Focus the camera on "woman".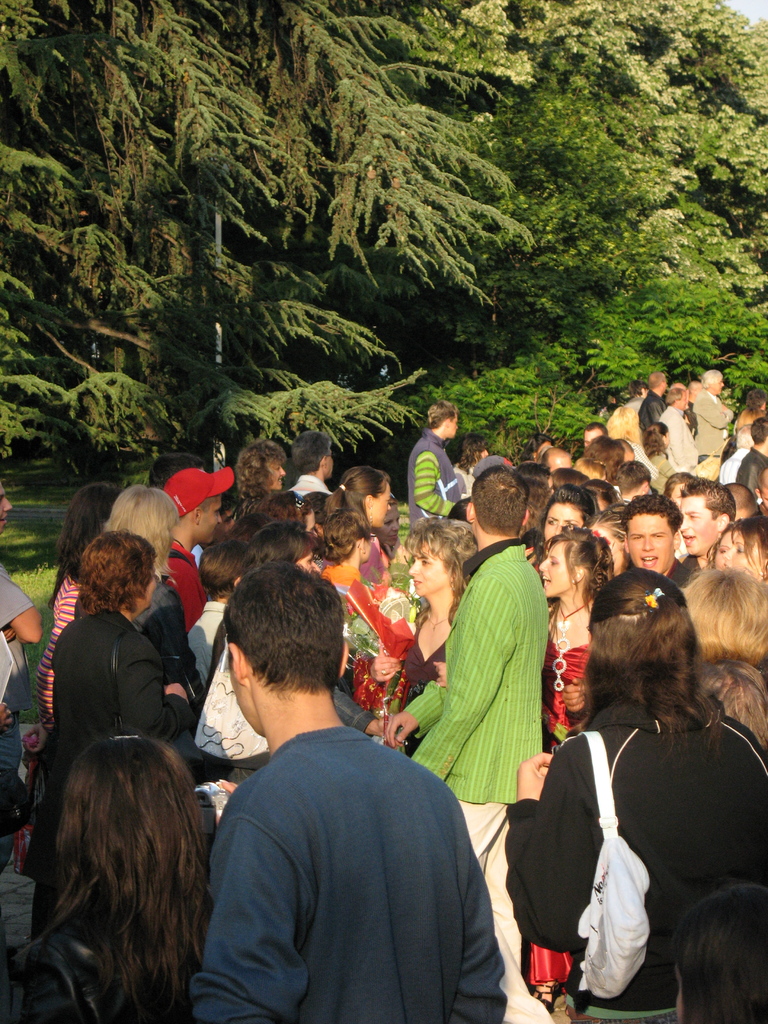
Focus region: (240, 438, 291, 502).
